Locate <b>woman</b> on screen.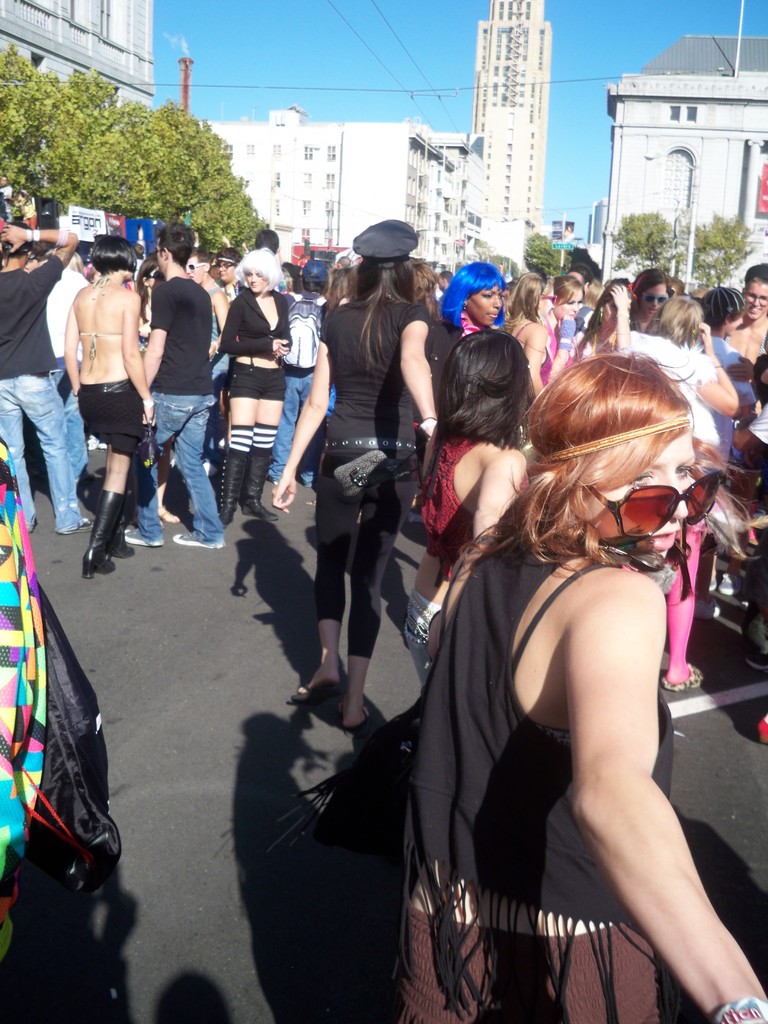
On screen at {"x1": 208, "y1": 250, "x2": 298, "y2": 524}.
